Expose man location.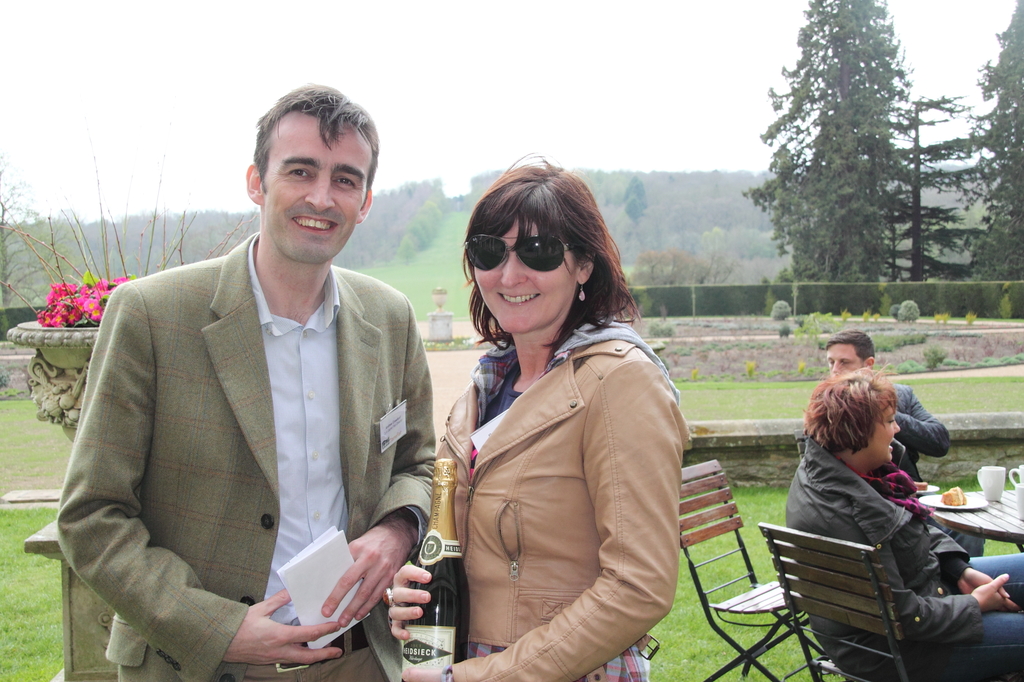
Exposed at (820,330,951,482).
